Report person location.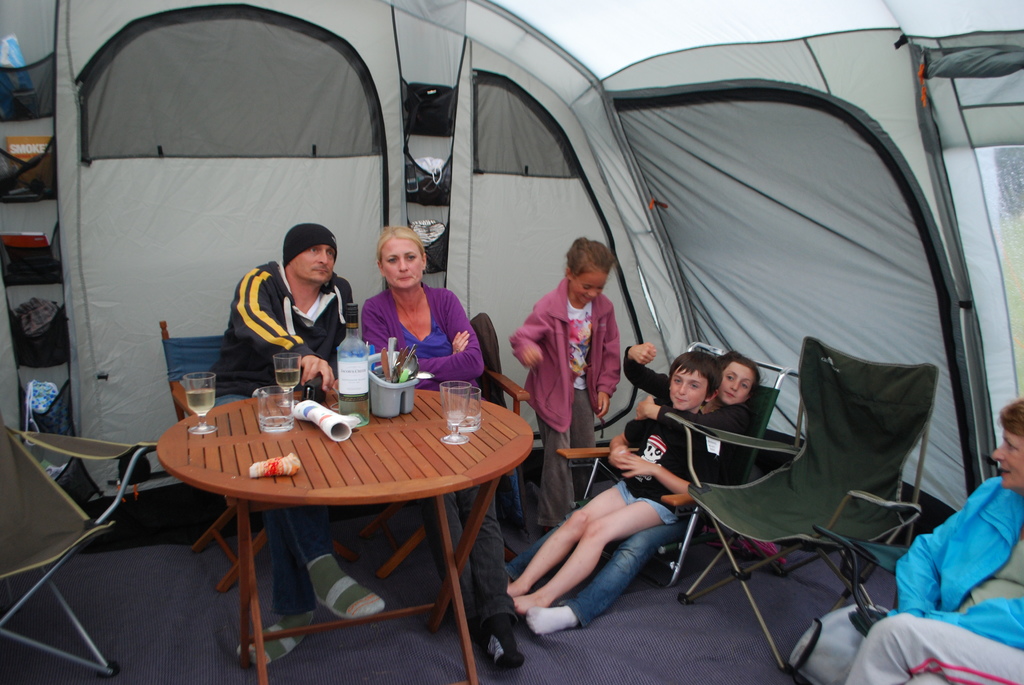
Report: 504 354 719 613.
